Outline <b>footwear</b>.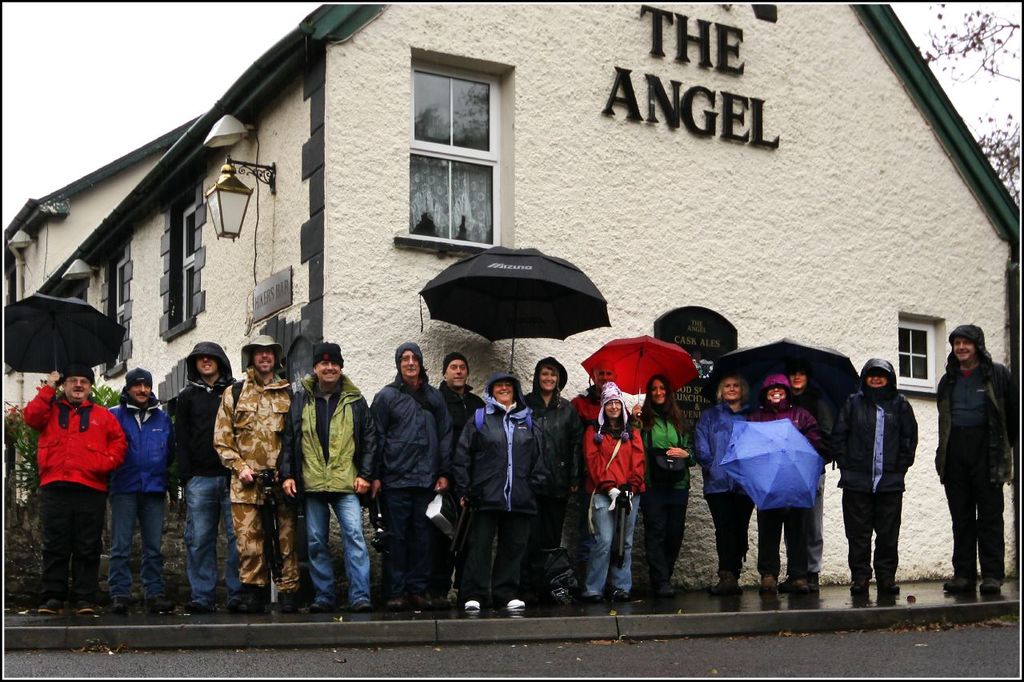
Outline: bbox=[717, 573, 729, 589].
